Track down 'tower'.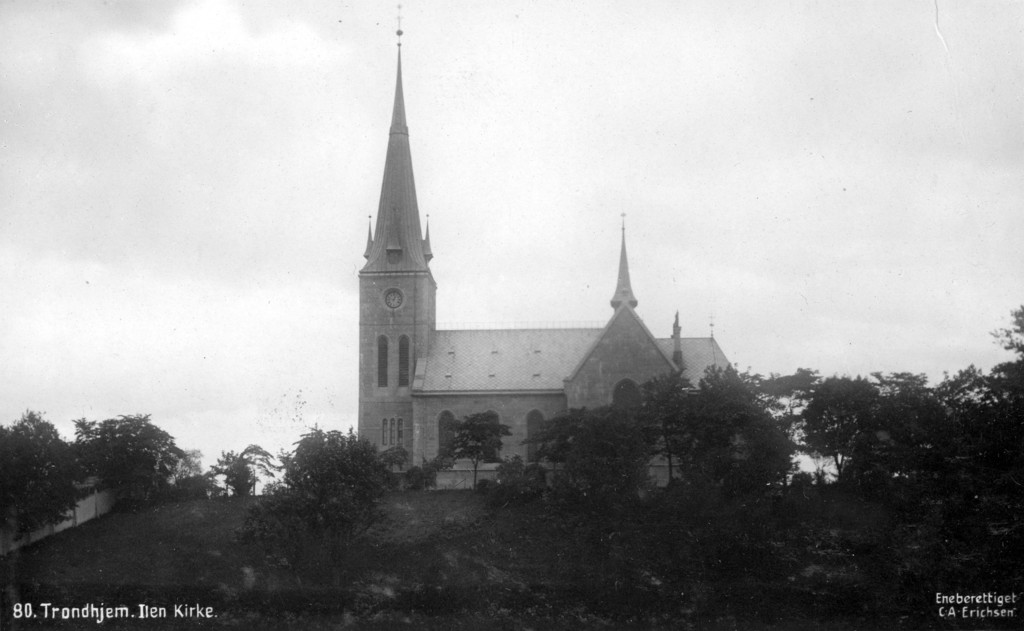
Tracked to select_region(356, 5, 437, 481).
